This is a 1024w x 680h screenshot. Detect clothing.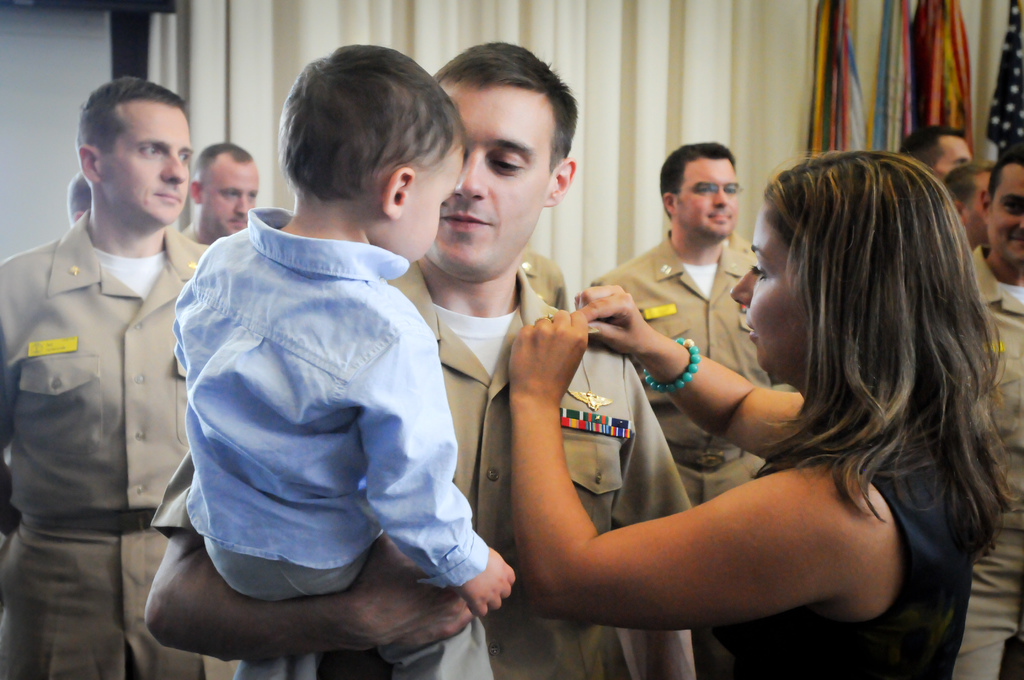
(x1=149, y1=241, x2=704, y2=679).
